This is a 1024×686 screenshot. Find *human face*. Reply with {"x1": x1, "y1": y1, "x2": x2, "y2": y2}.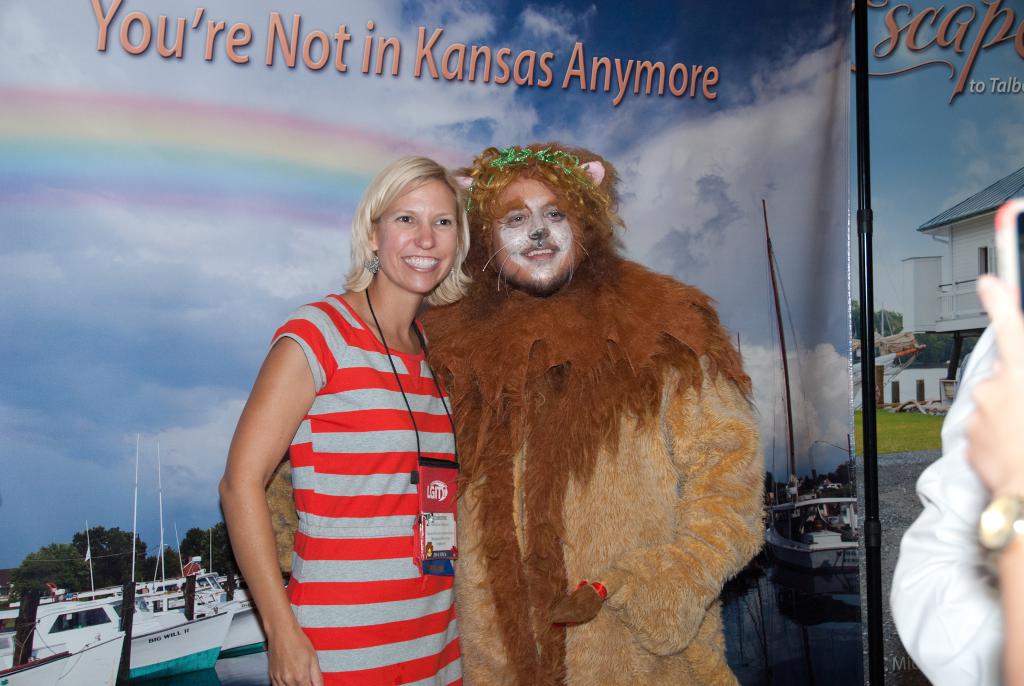
{"x1": 488, "y1": 167, "x2": 588, "y2": 304}.
